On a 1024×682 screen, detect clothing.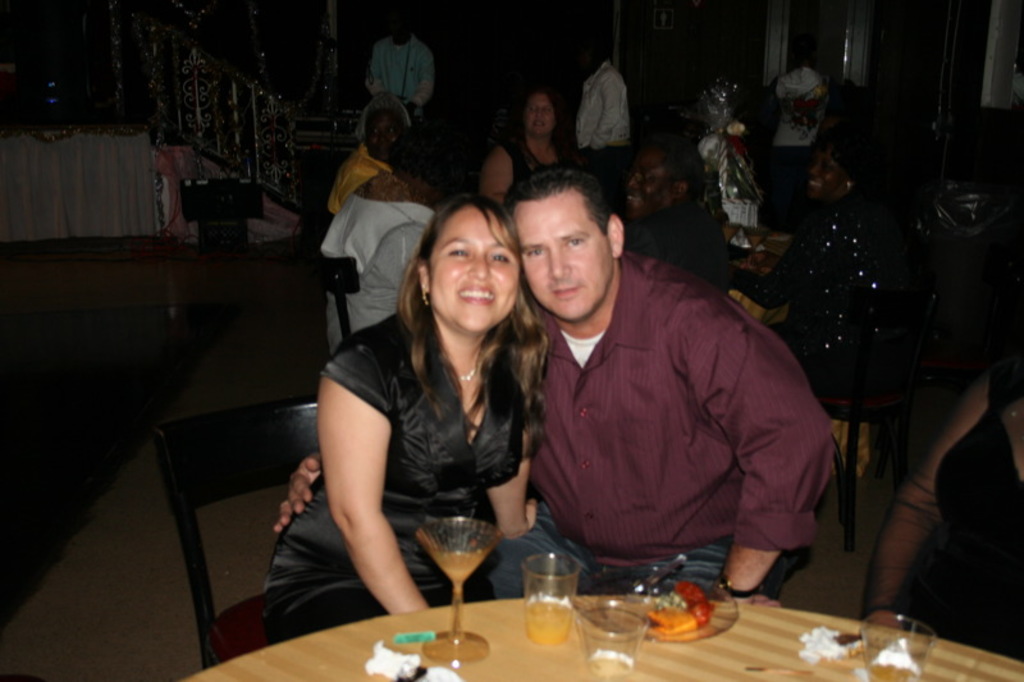
rect(362, 29, 440, 129).
